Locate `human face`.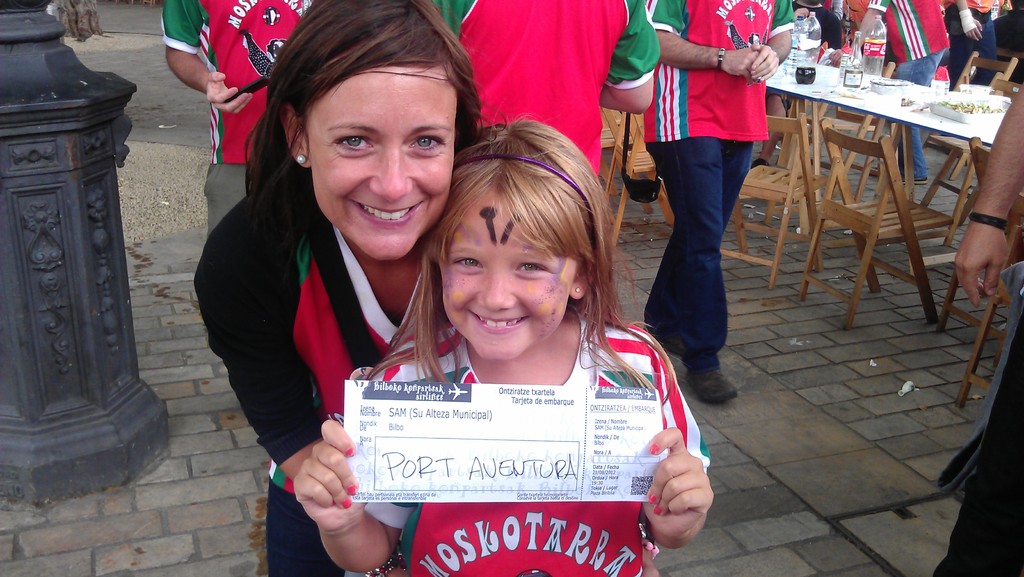
Bounding box: box=[440, 183, 581, 368].
